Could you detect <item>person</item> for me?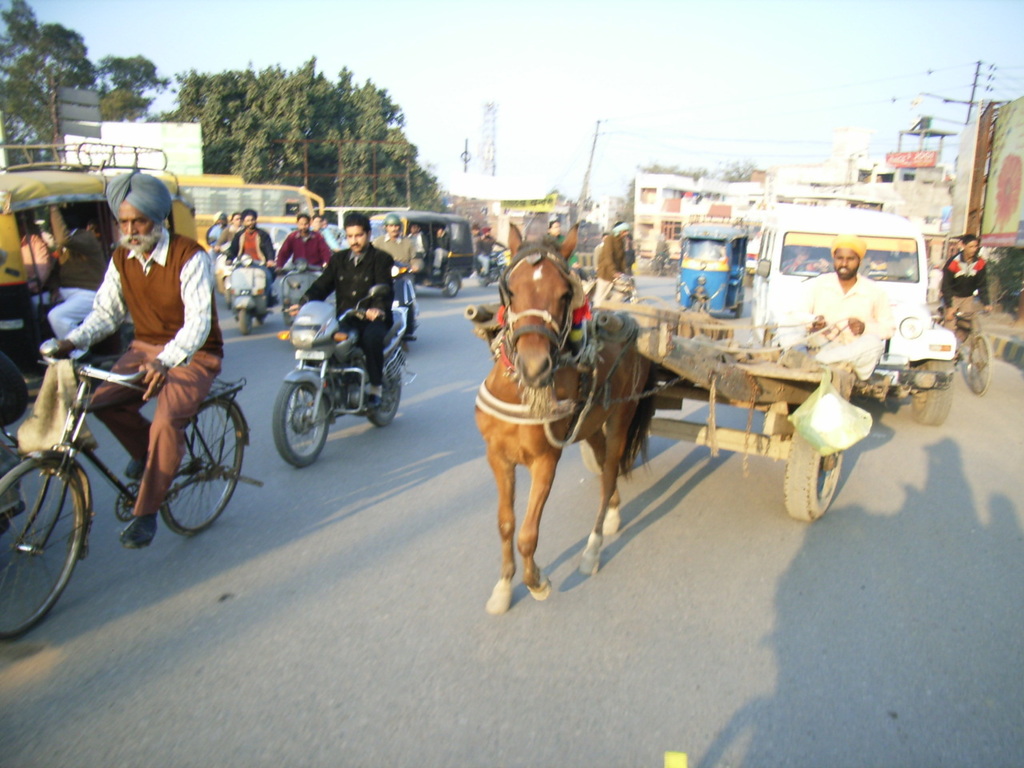
Detection result: 544 213 560 243.
